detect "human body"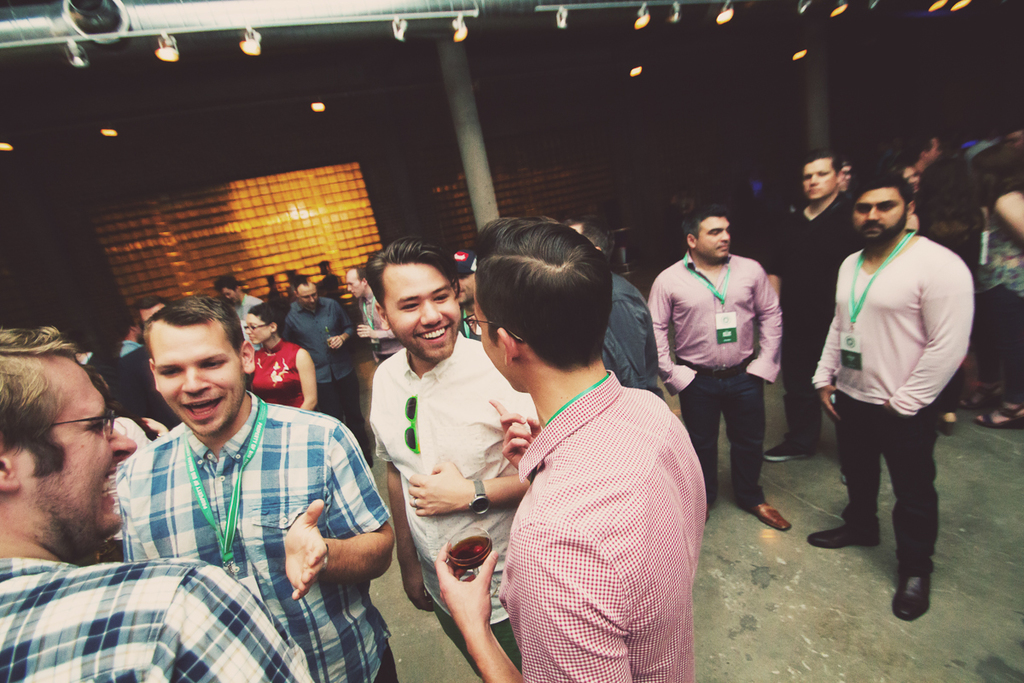
[230, 292, 258, 323]
